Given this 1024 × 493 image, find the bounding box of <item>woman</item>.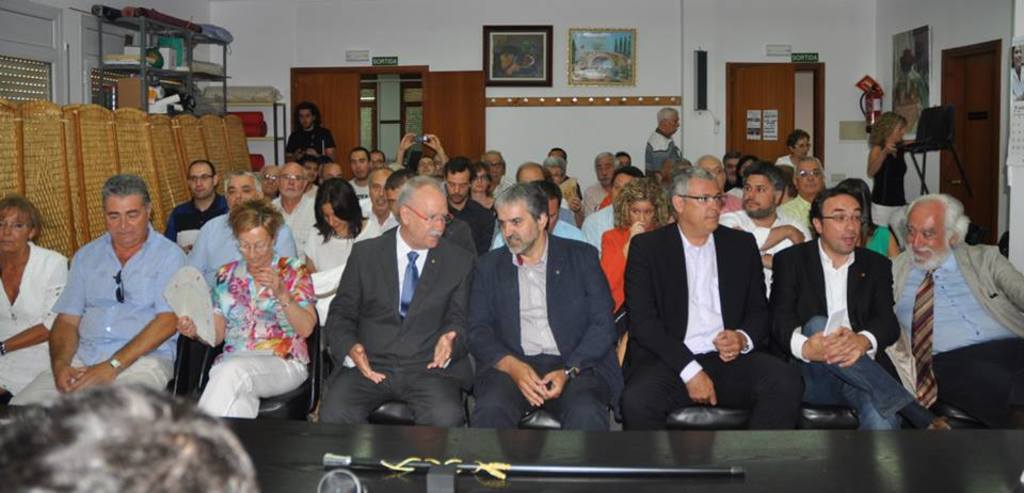
[x1=720, y1=152, x2=762, y2=214].
